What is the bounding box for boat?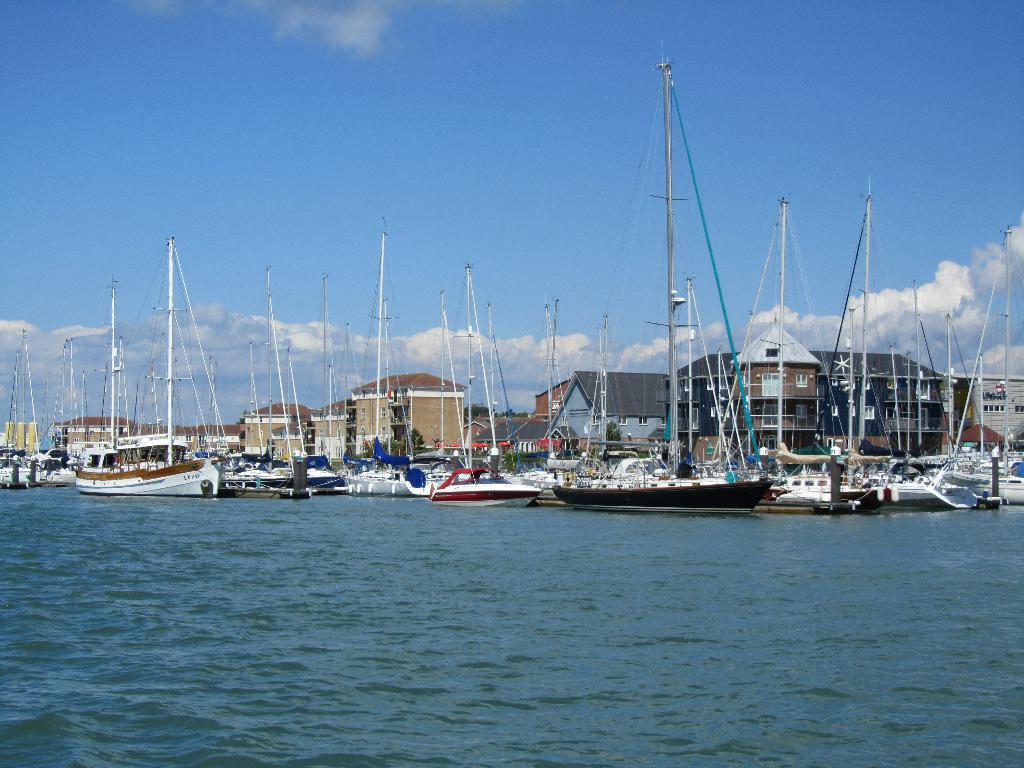
x1=552 y1=40 x2=773 y2=511.
